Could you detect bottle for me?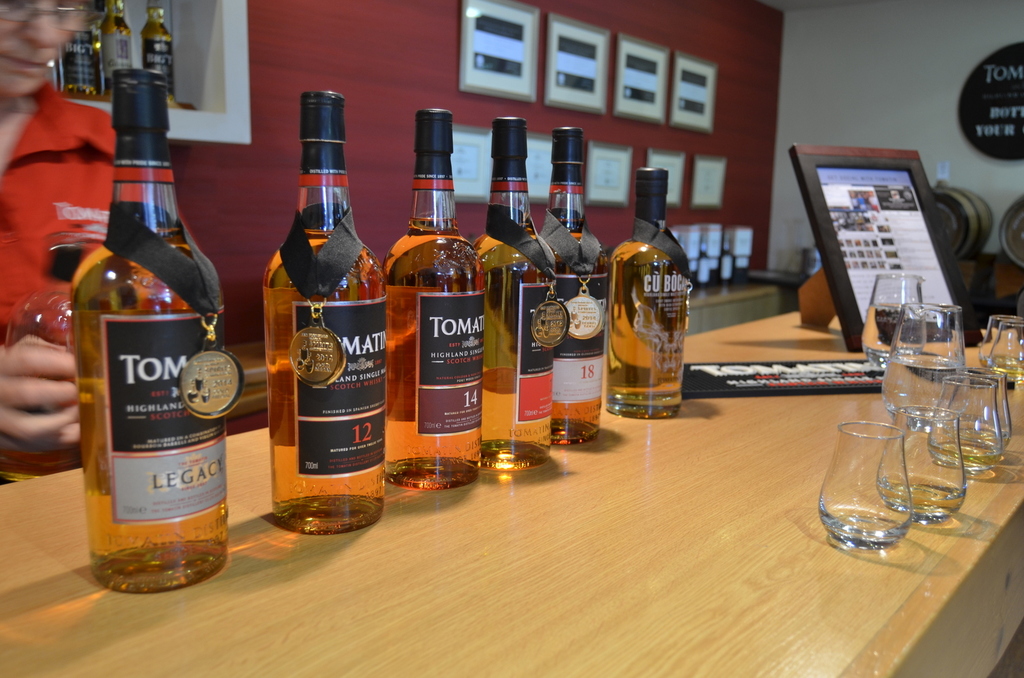
Detection result: [76, 63, 239, 594].
